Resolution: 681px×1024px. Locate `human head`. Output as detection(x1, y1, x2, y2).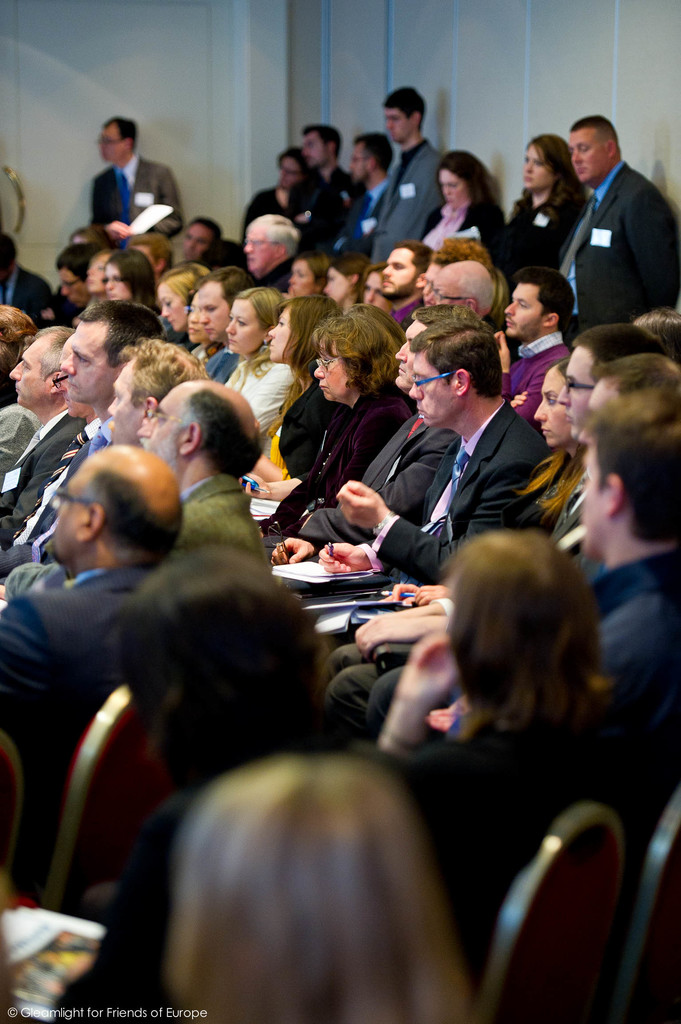
detection(133, 378, 259, 478).
